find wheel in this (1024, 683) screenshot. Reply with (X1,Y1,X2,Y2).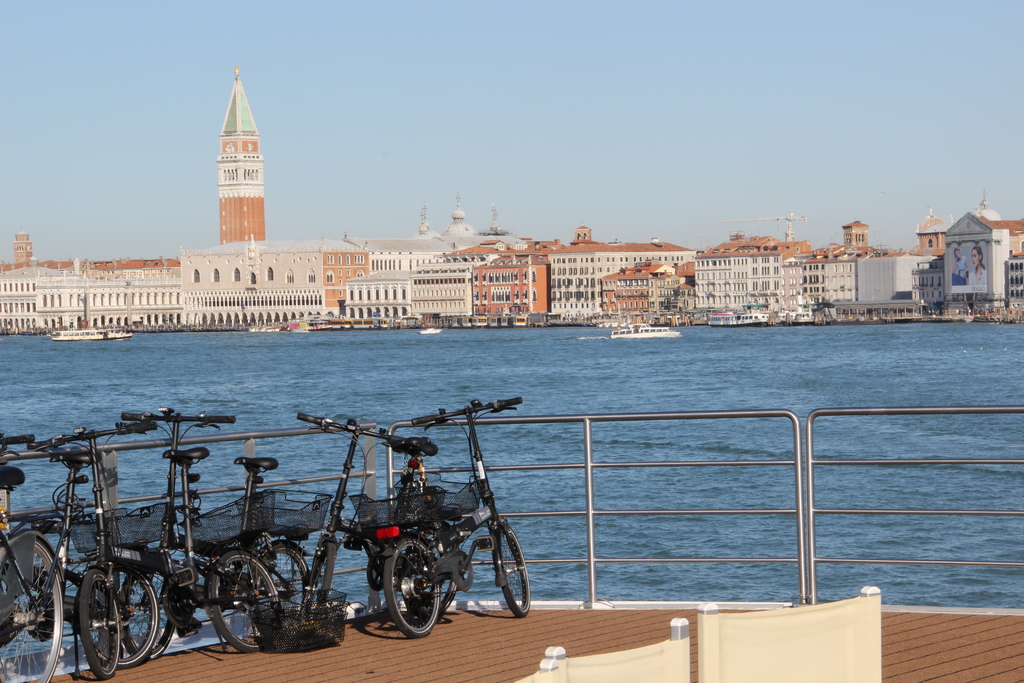
(66,566,132,673).
